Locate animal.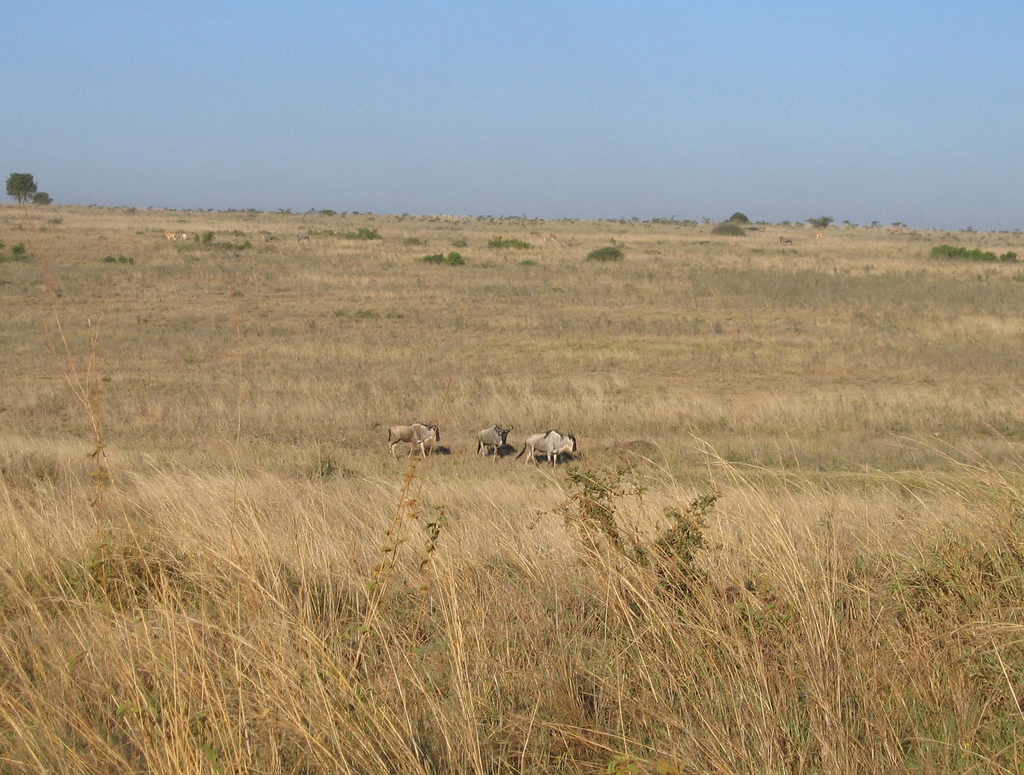
Bounding box: crop(514, 431, 574, 468).
